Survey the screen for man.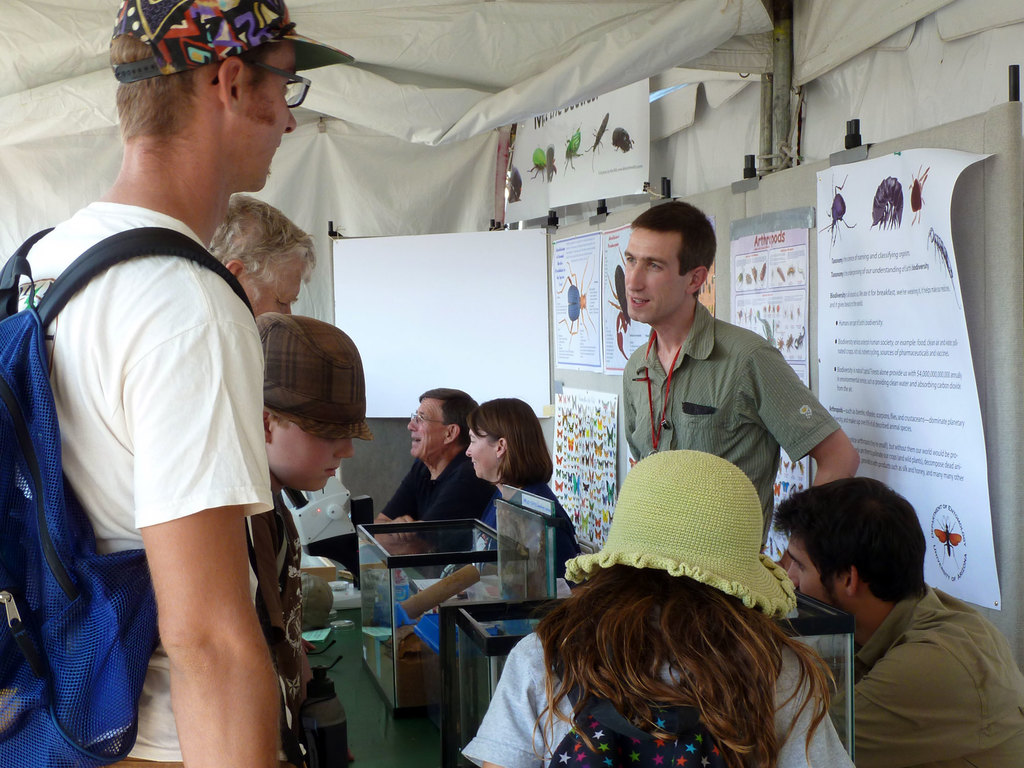
Survey found: (760, 481, 1014, 767).
